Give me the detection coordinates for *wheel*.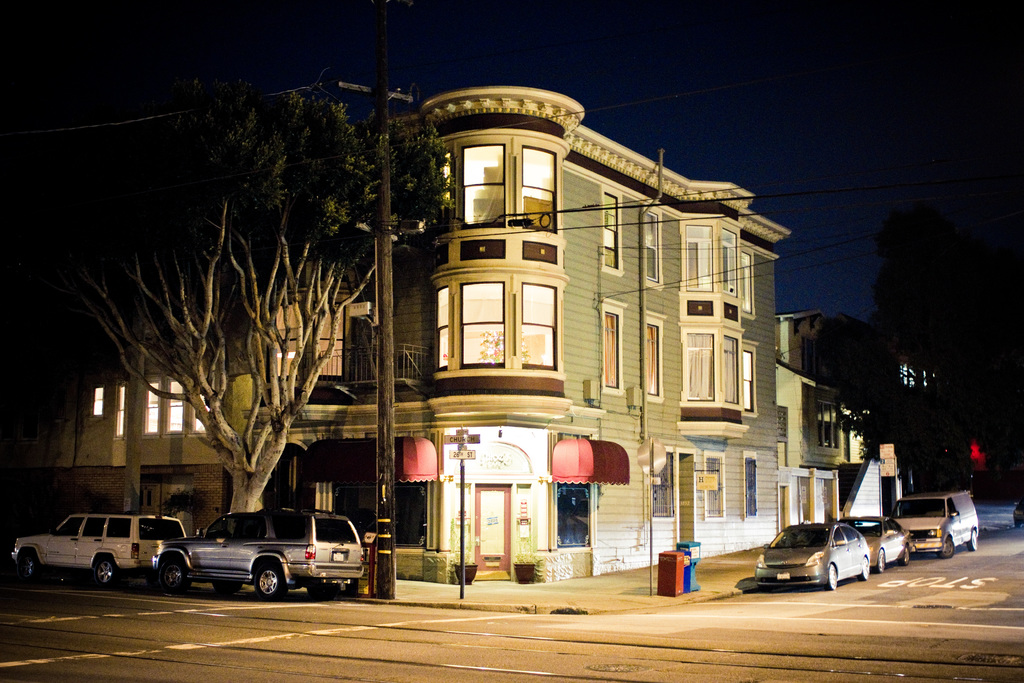
locate(968, 529, 978, 551).
